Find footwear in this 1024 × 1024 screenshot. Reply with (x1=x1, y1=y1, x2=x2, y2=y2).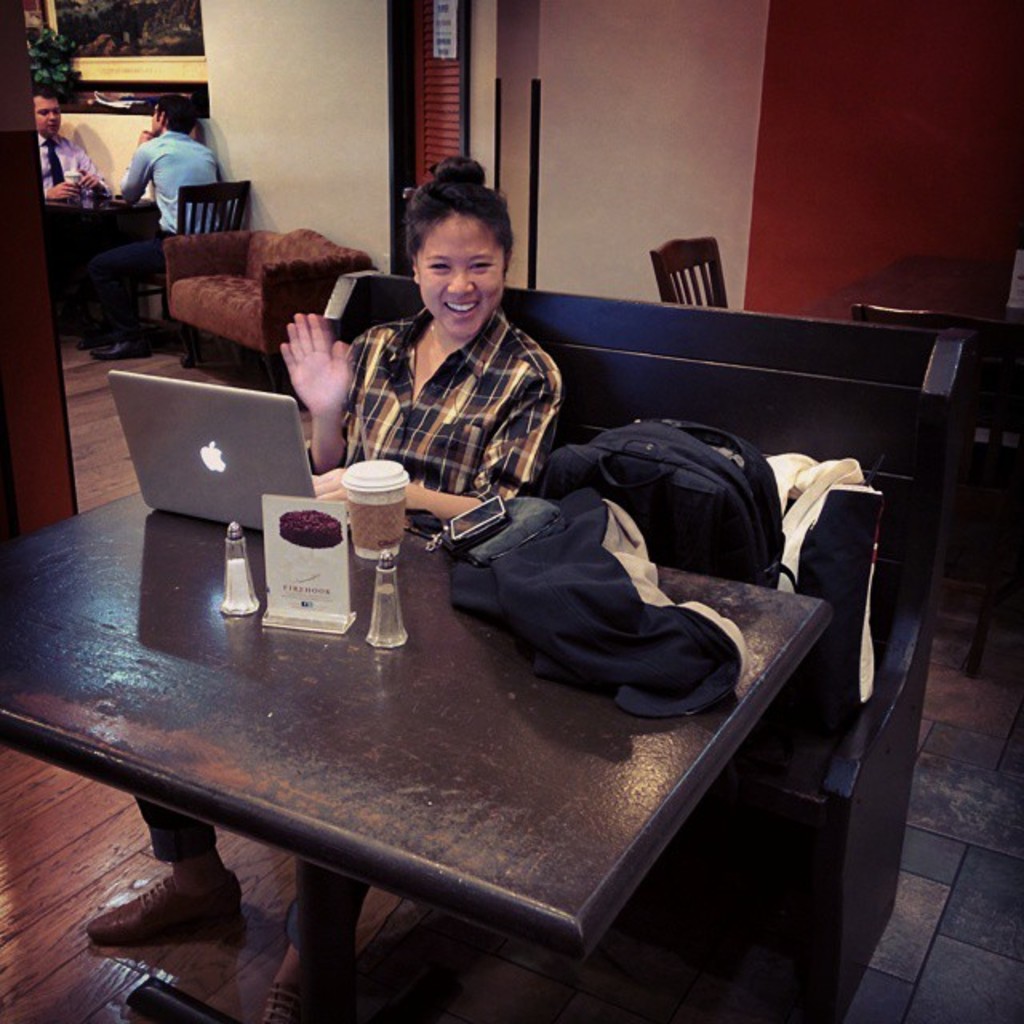
(x1=83, y1=878, x2=243, y2=926).
